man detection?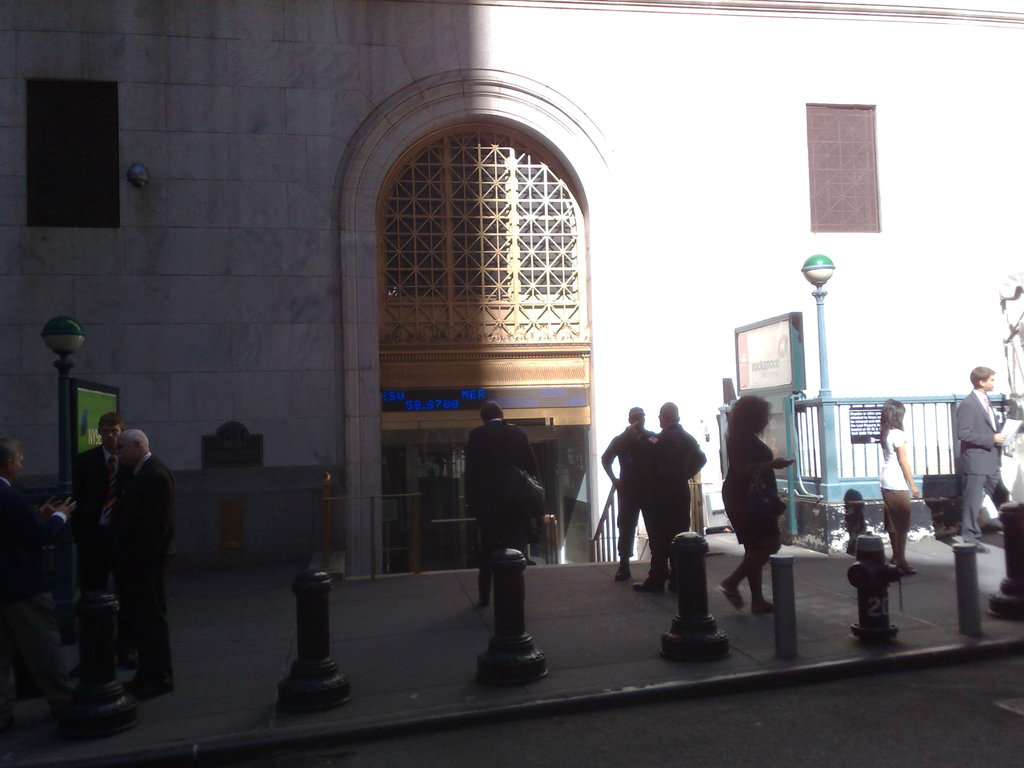
<bbox>65, 410, 143, 683</bbox>
